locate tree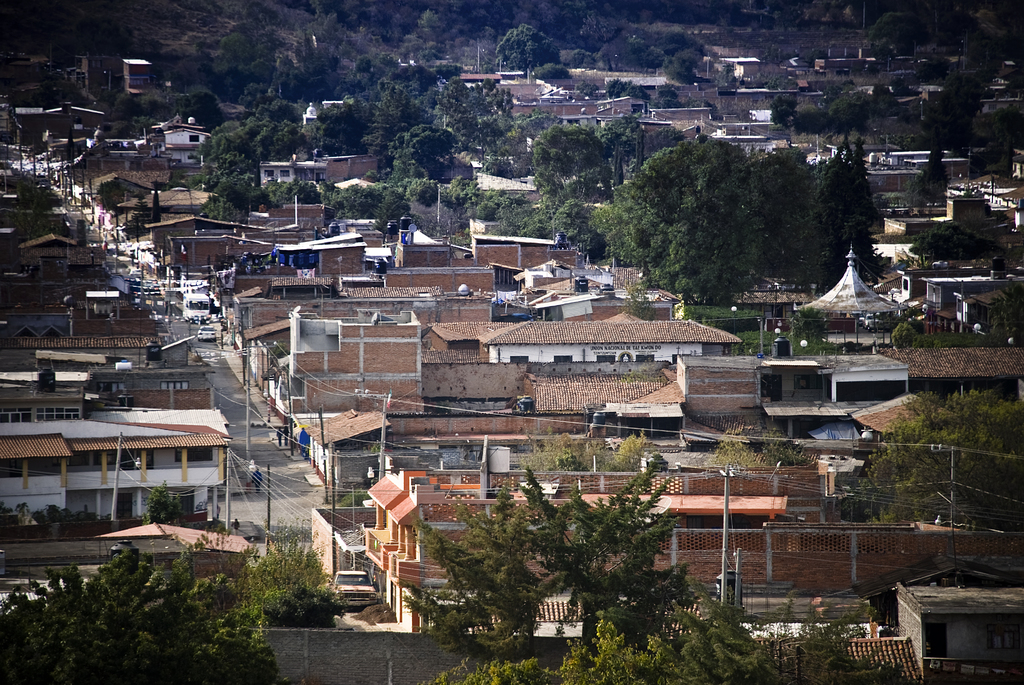
<region>234, 529, 349, 629</region>
